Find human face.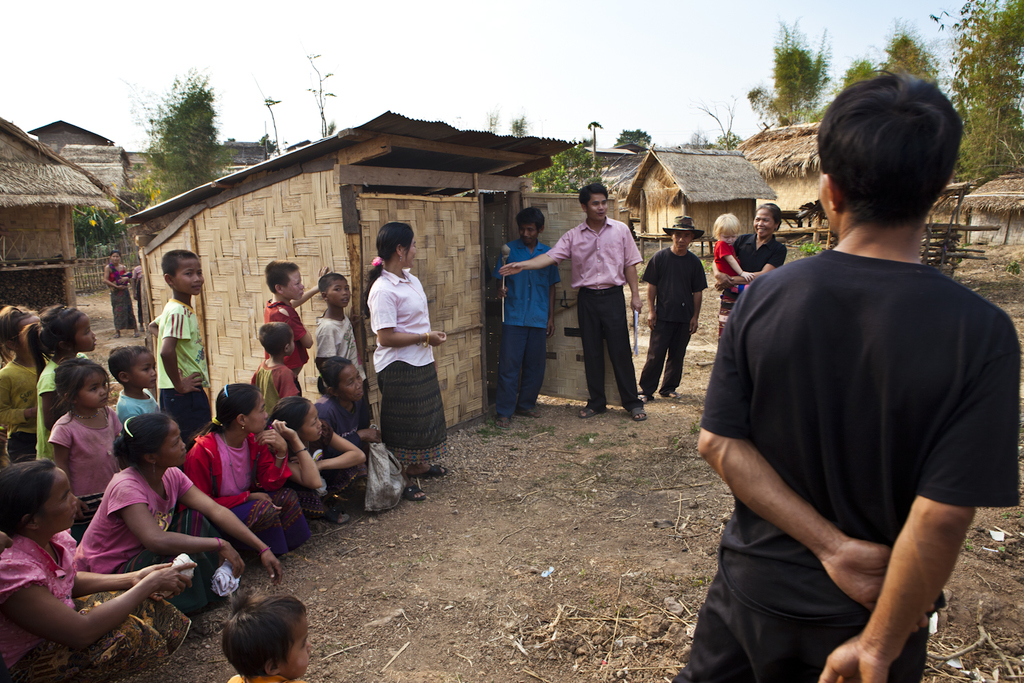
(341,363,364,401).
